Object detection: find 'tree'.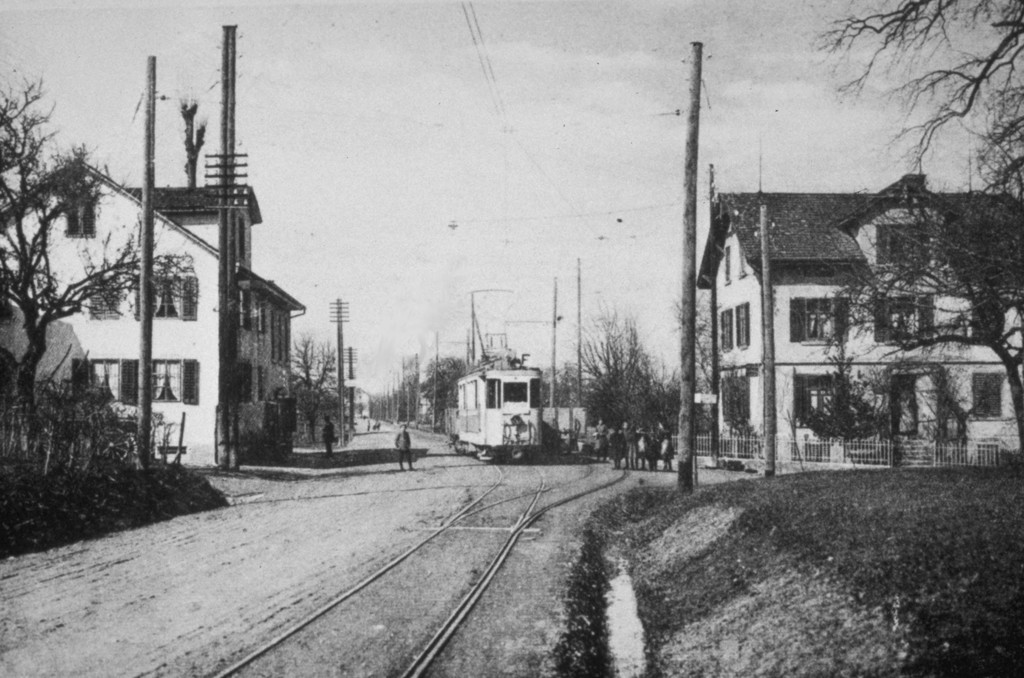
<box>775,172,1023,481</box>.
